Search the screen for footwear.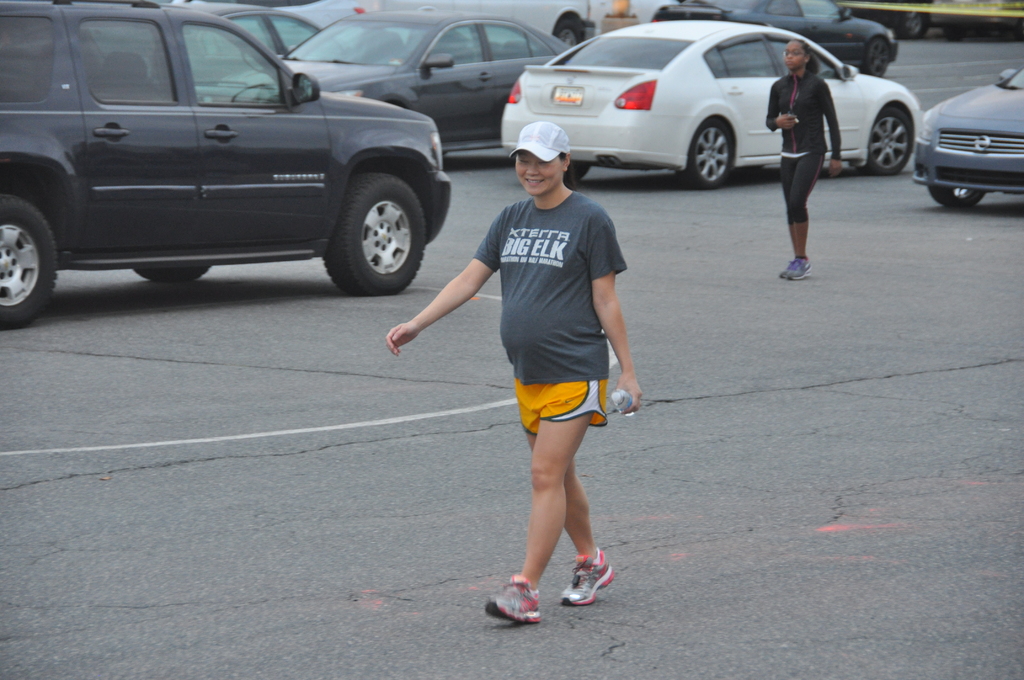
Found at left=481, top=571, right=548, bottom=634.
